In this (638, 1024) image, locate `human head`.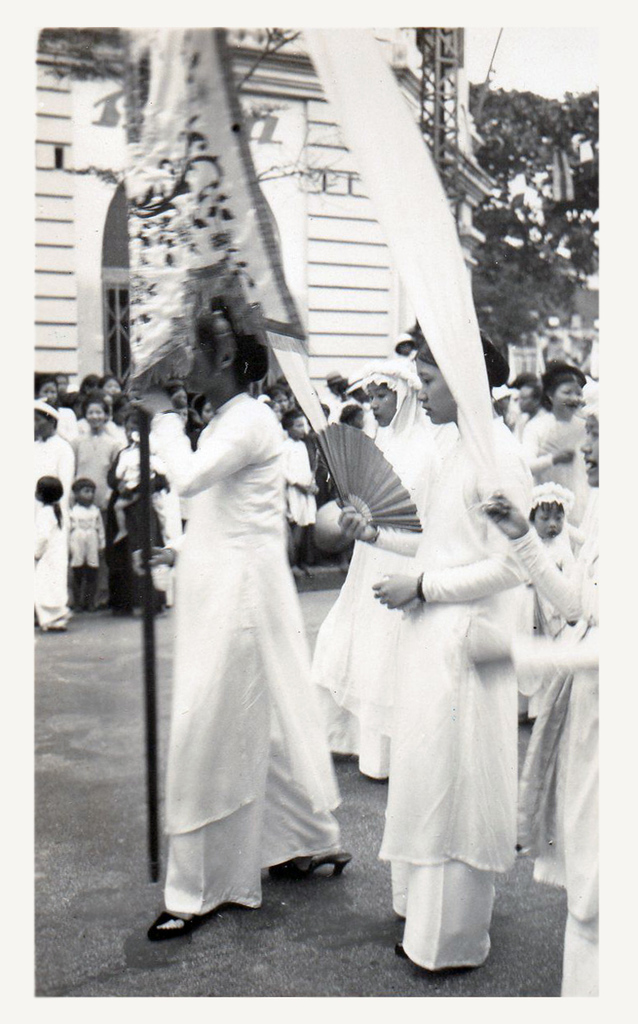
Bounding box: detection(88, 397, 109, 428).
